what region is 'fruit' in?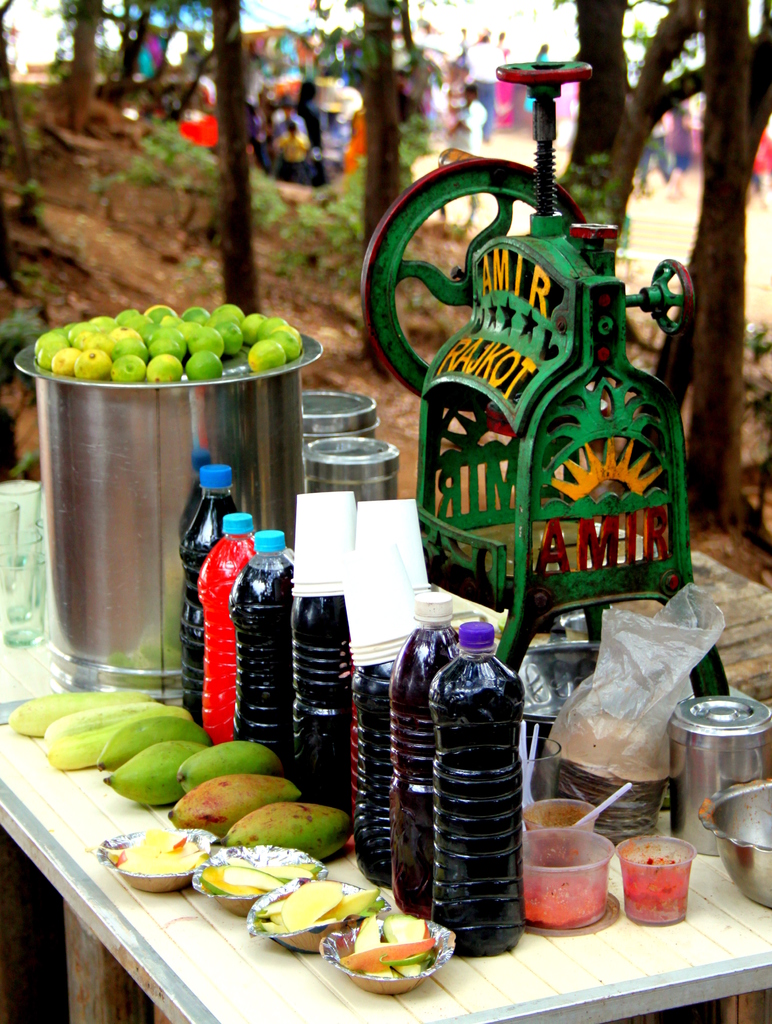
box=[182, 348, 224, 382].
